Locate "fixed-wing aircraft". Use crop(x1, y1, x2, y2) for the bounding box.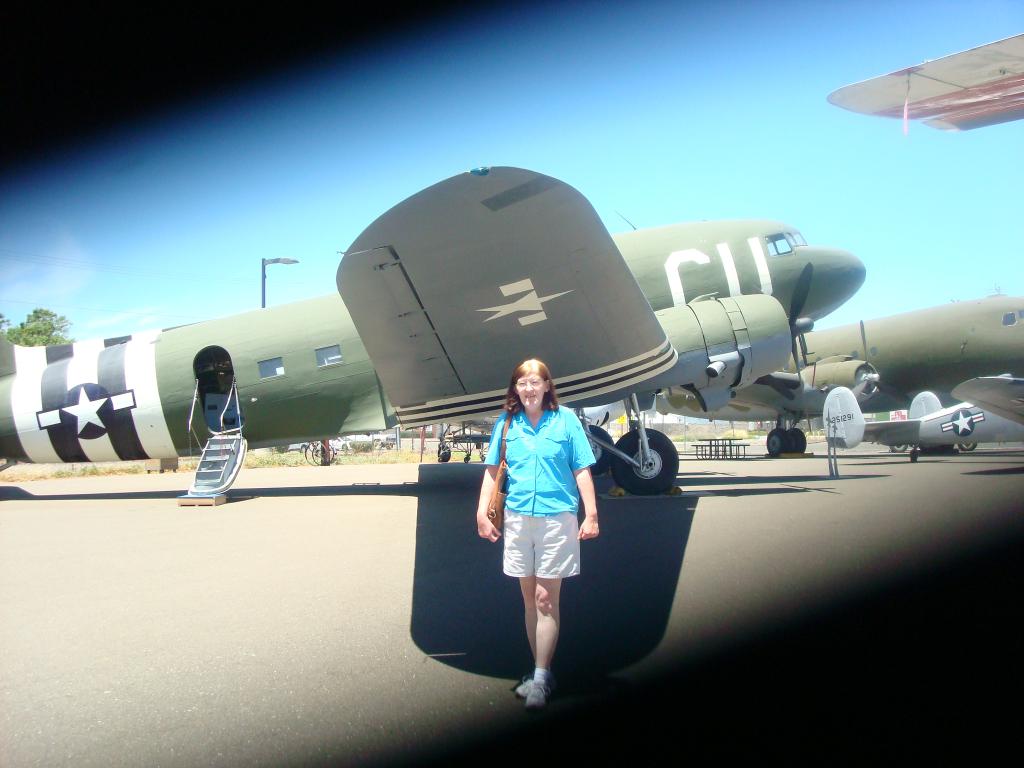
crop(637, 293, 1023, 458).
